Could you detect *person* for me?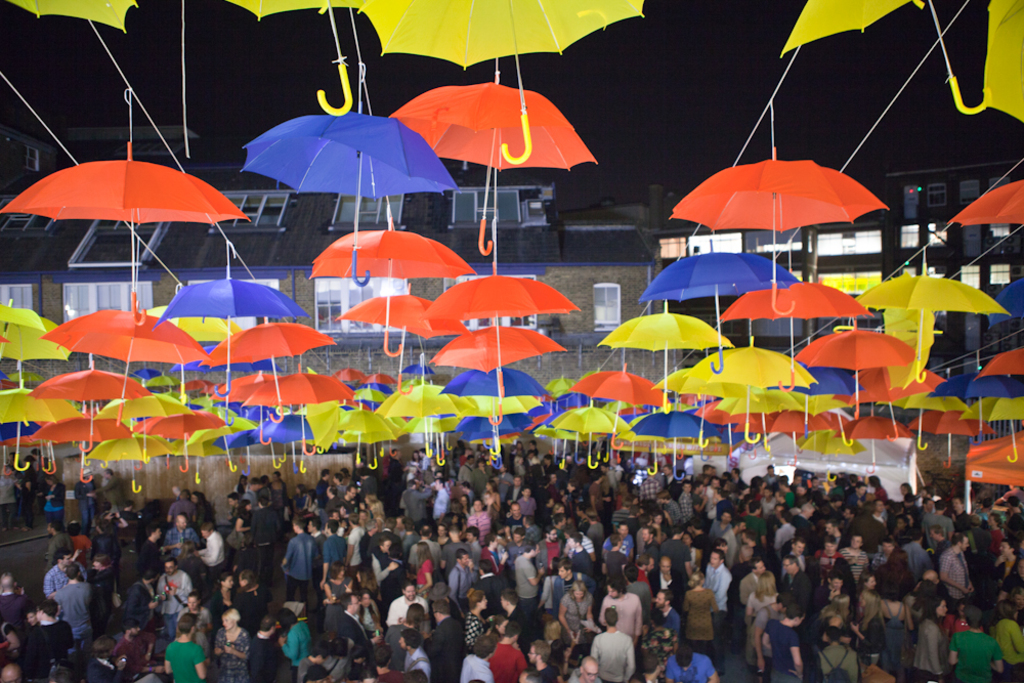
Detection result: x1=358, y1=520, x2=377, y2=568.
